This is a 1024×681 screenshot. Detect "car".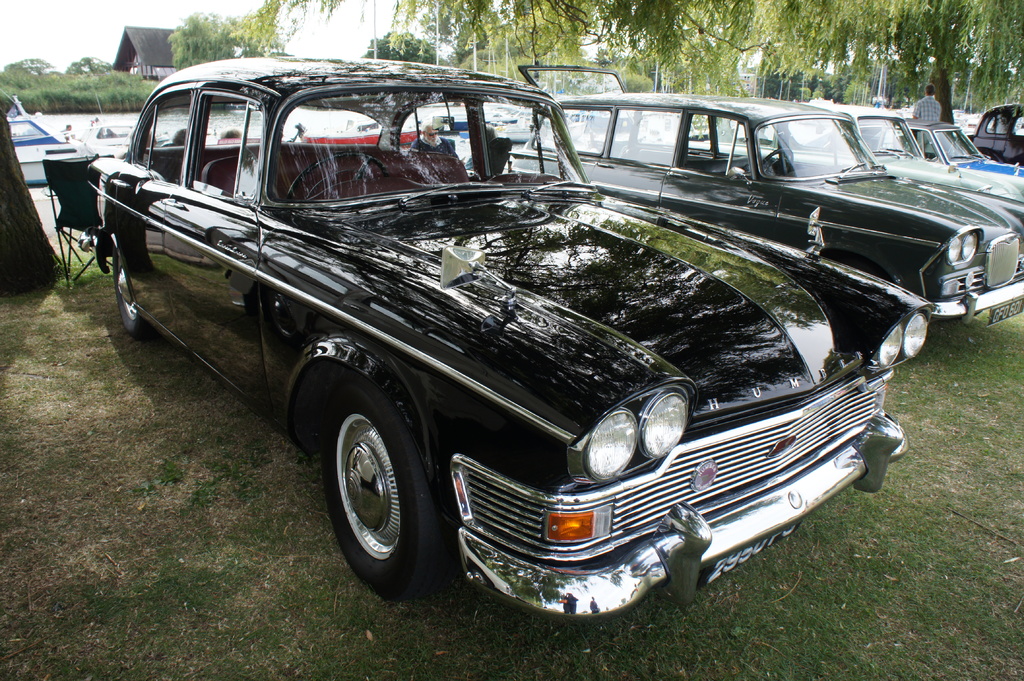
{"left": 927, "top": 122, "right": 1017, "bottom": 183}.
